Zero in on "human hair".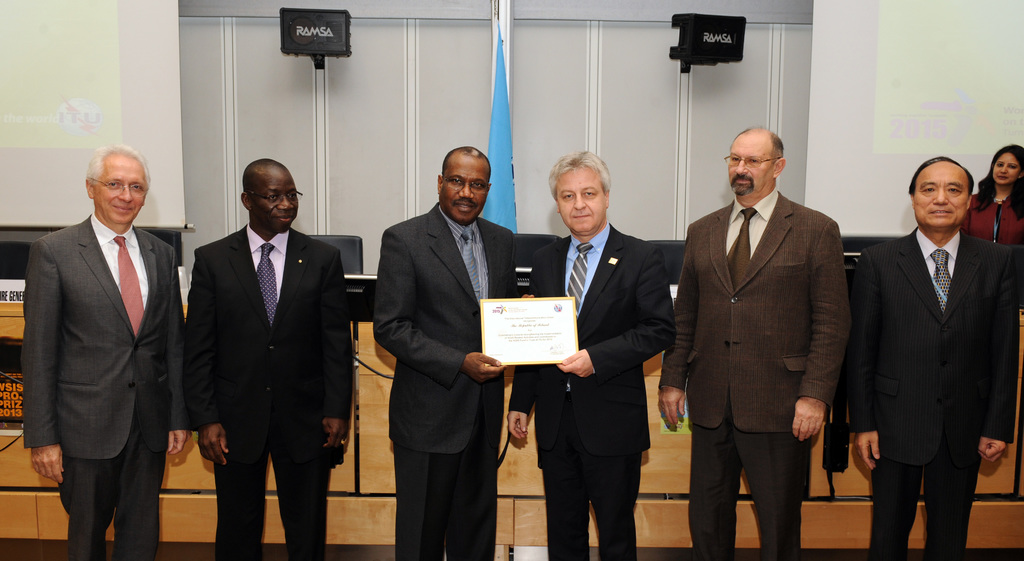
Zeroed in: bbox=(975, 143, 1023, 218).
